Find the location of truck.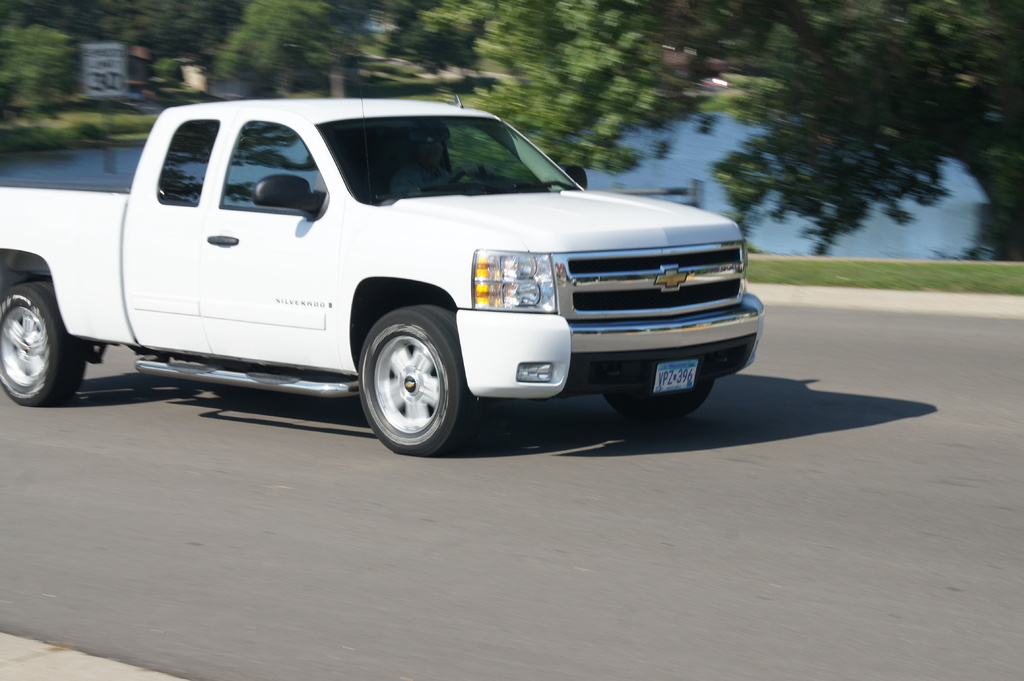
Location: box(9, 95, 780, 456).
